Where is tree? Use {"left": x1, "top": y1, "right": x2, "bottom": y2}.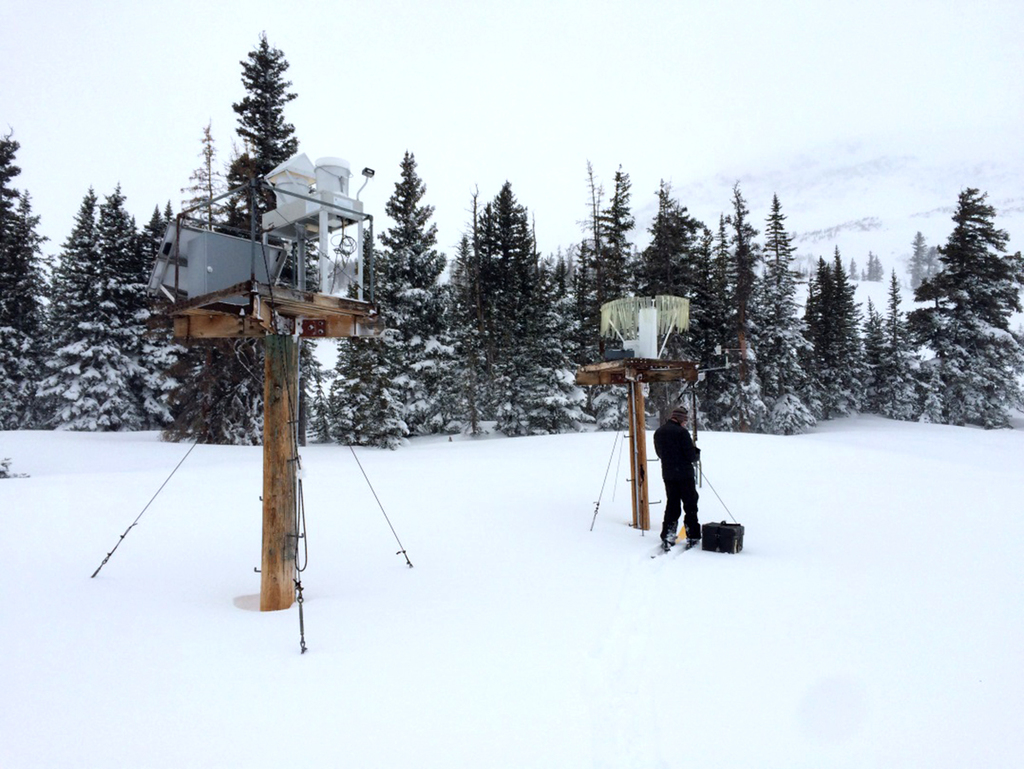
{"left": 700, "top": 186, "right": 777, "bottom": 433}.
